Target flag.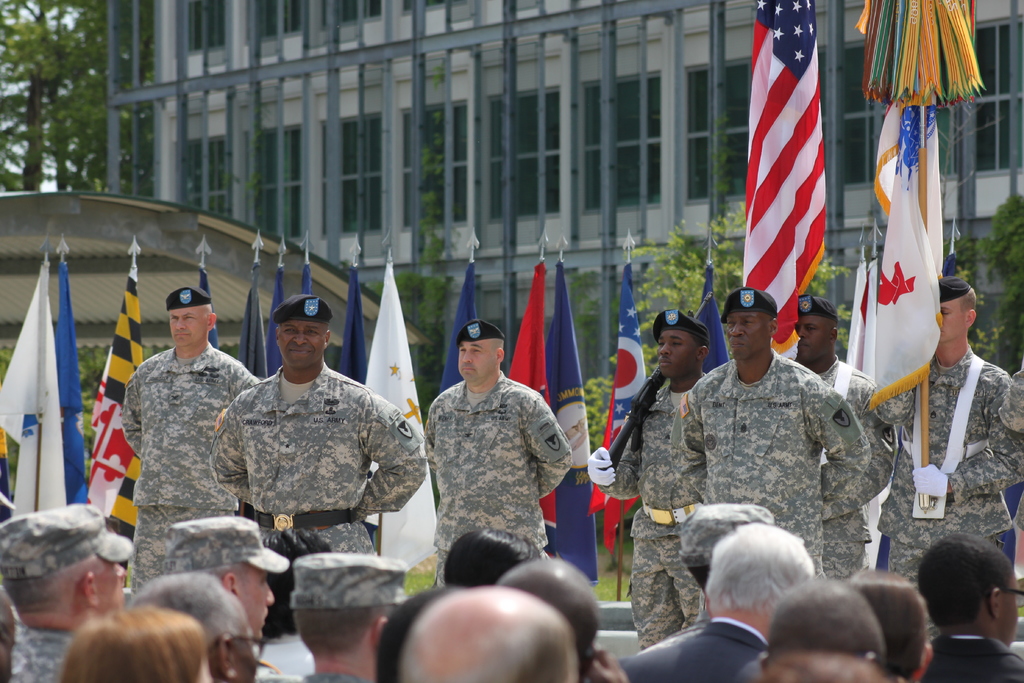
Target region: l=238, t=265, r=267, b=393.
